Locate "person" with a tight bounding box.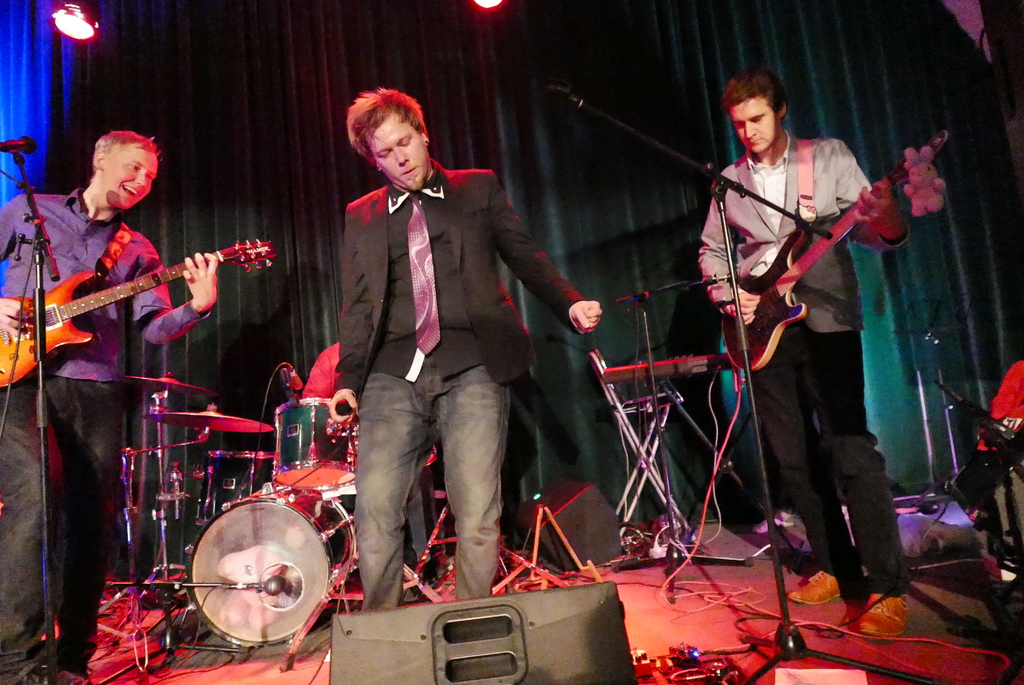
0:130:224:684.
